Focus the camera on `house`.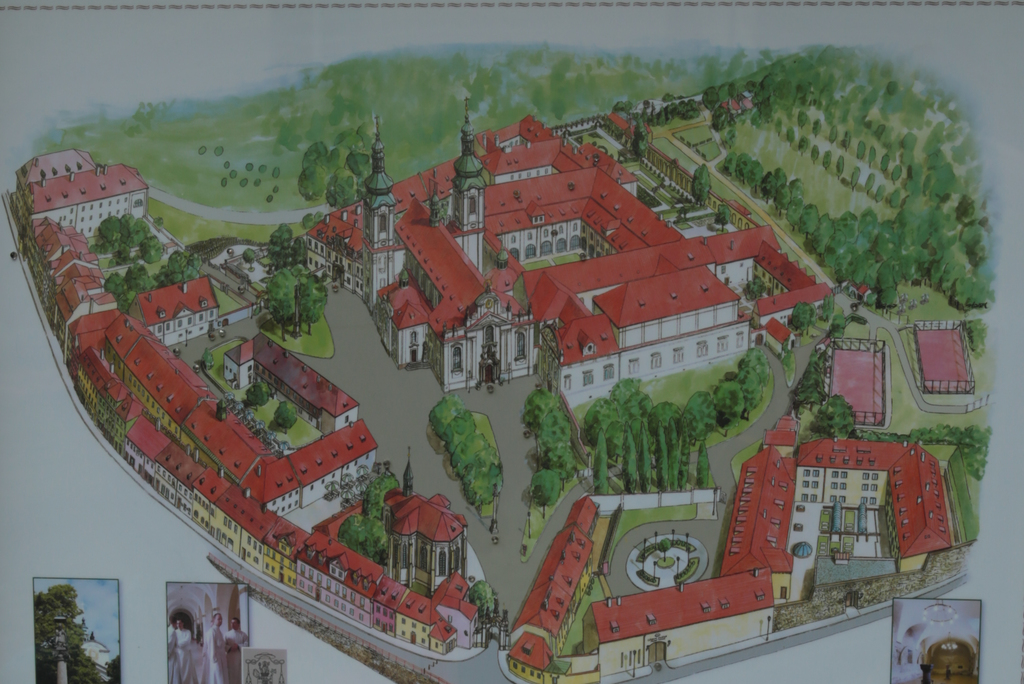
Focus region: {"left": 913, "top": 317, "right": 966, "bottom": 406}.
